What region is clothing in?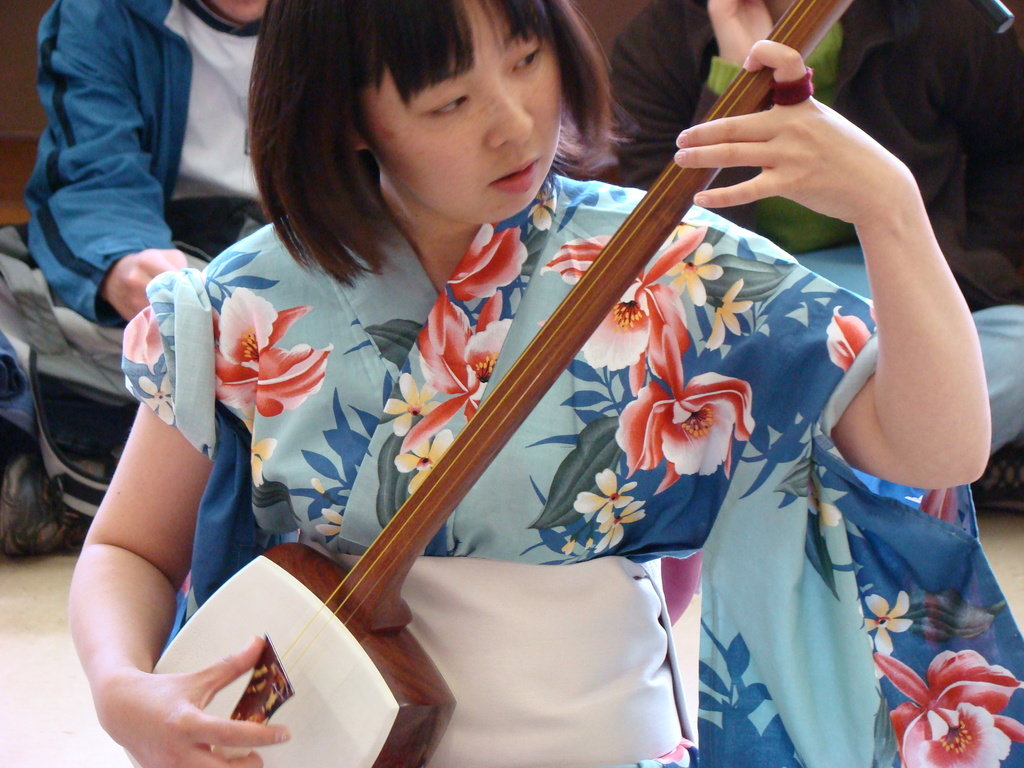
pyautogui.locateOnScreen(621, 0, 1022, 454).
